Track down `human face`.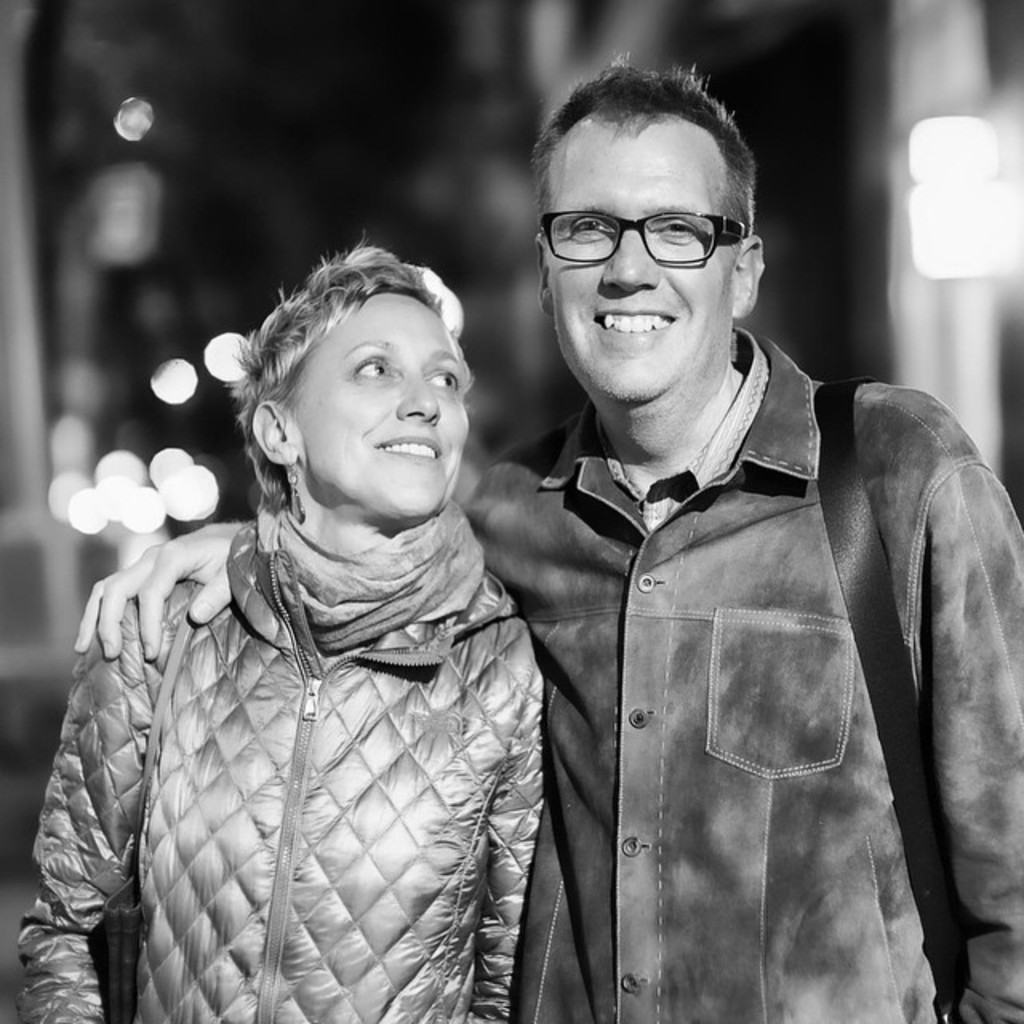
Tracked to bbox(547, 117, 730, 402).
